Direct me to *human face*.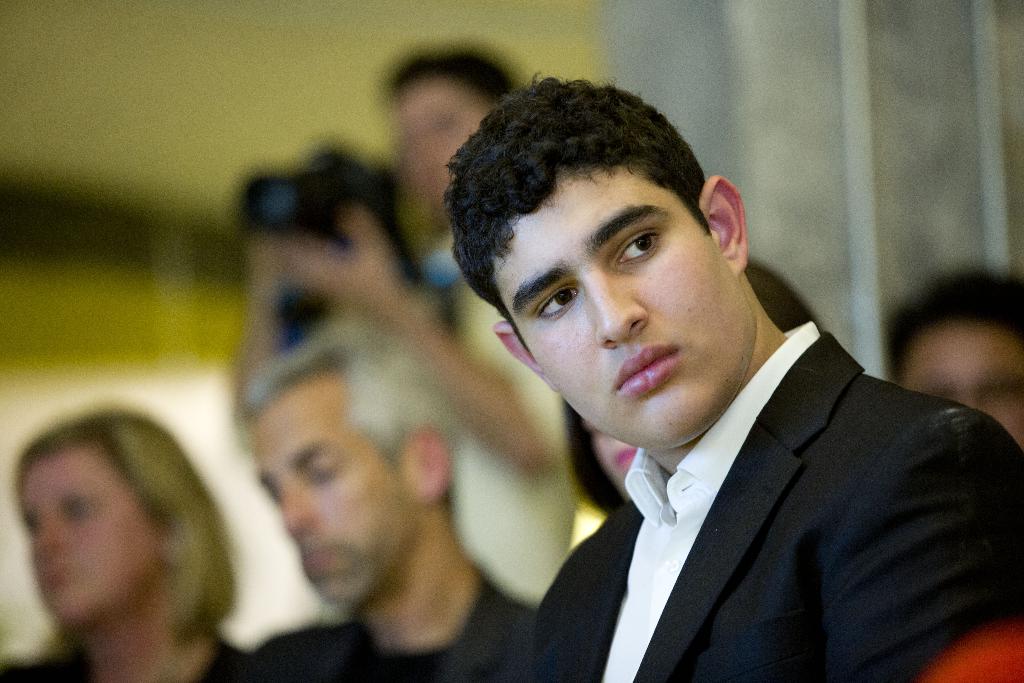
Direction: [left=20, top=445, right=159, bottom=630].
